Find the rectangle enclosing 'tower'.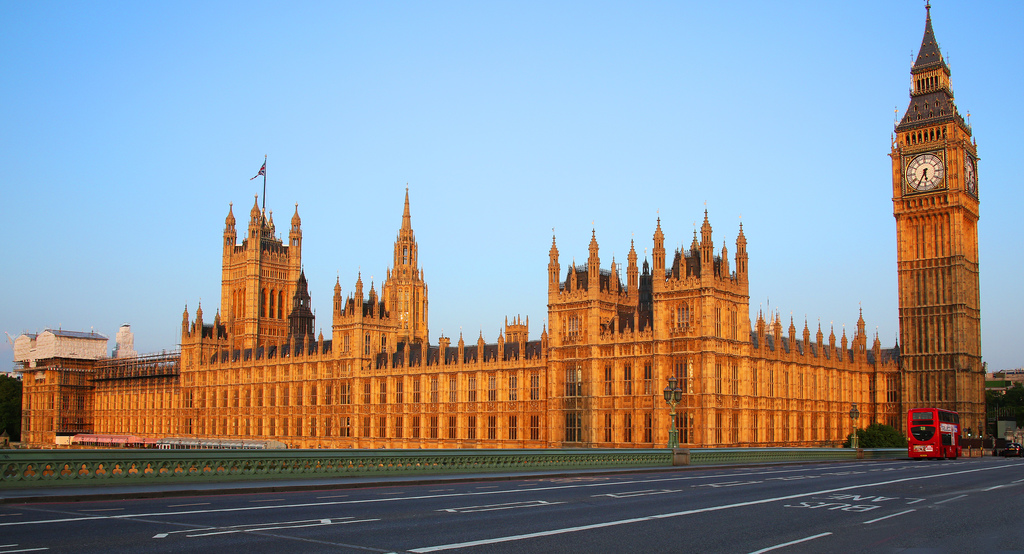
bbox=[546, 227, 644, 449].
